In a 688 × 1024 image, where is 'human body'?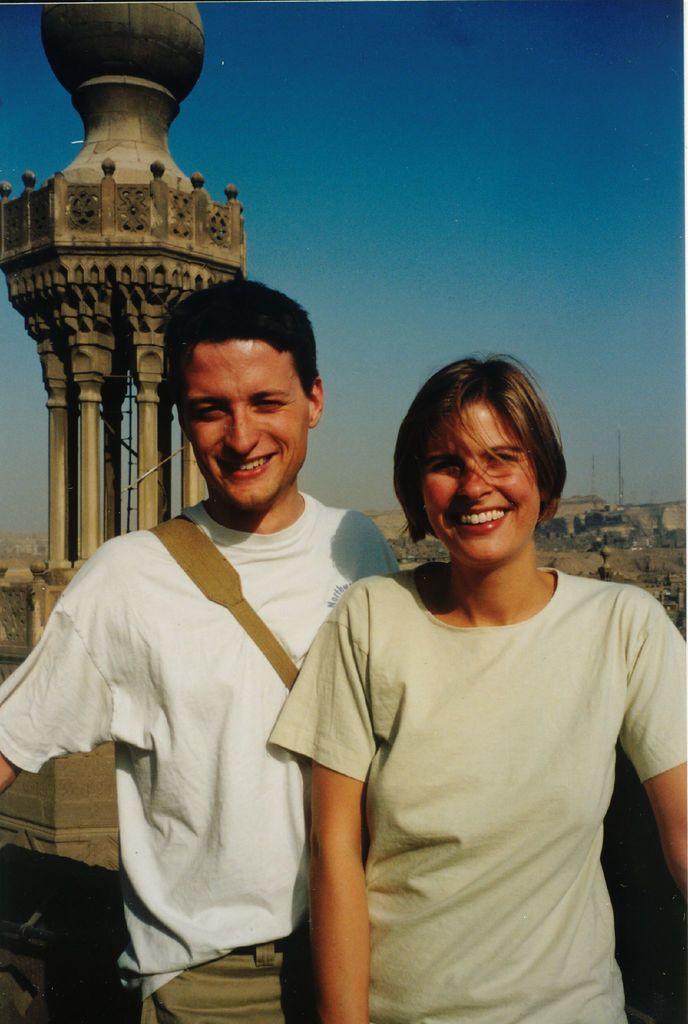
Rect(0, 264, 394, 1021).
